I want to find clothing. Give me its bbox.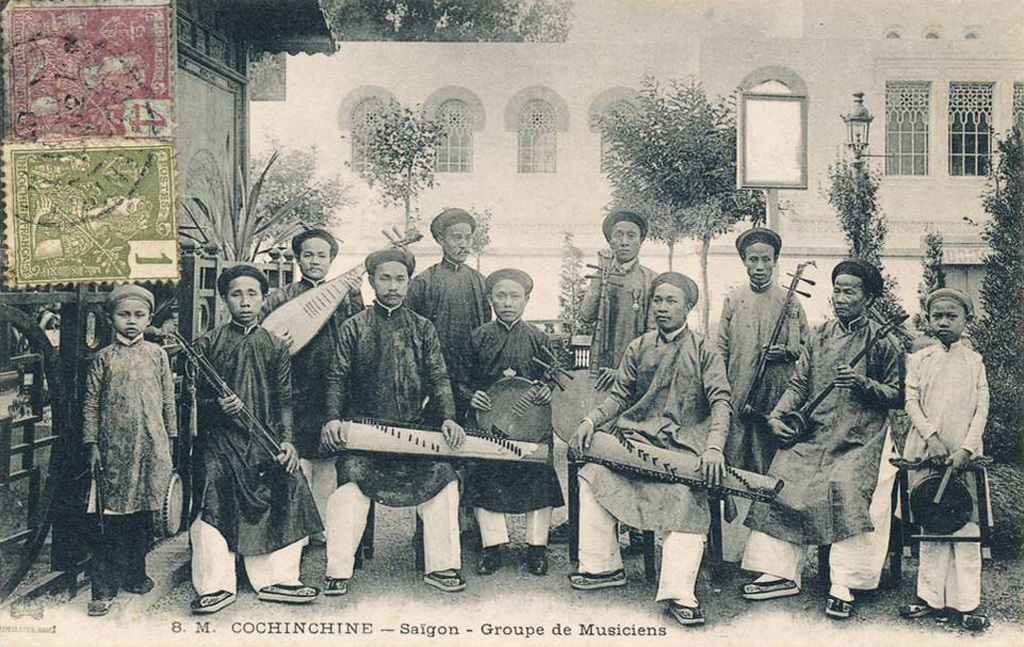
(573, 319, 732, 608).
